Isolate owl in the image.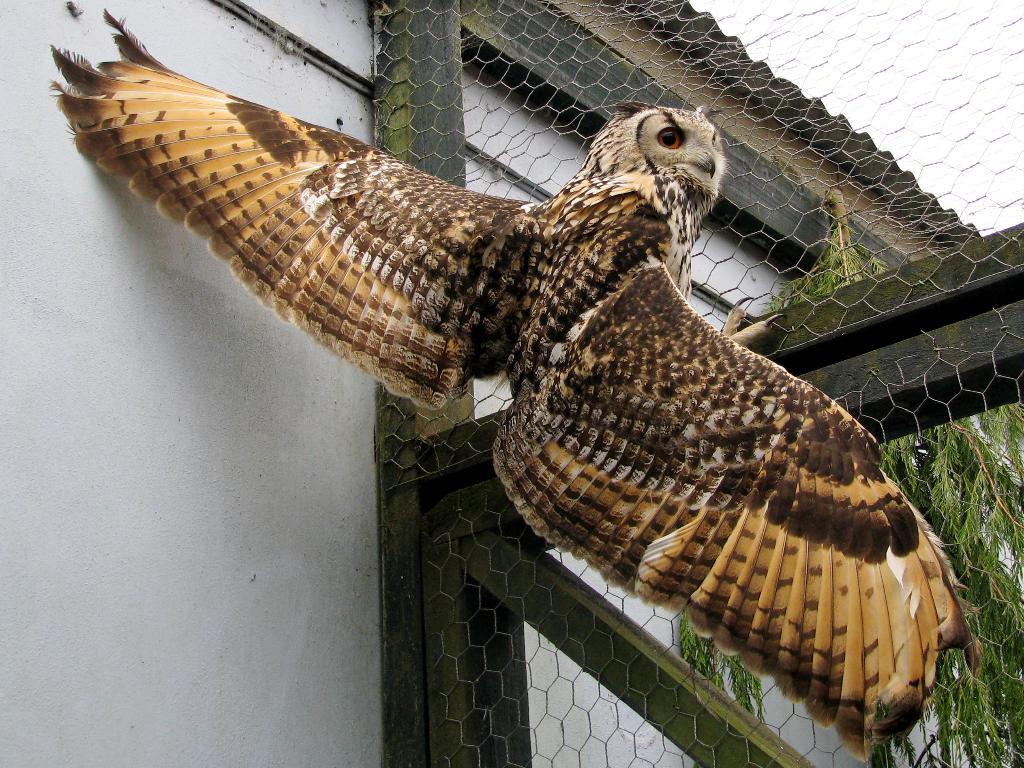
Isolated region: 49:37:958:767.
